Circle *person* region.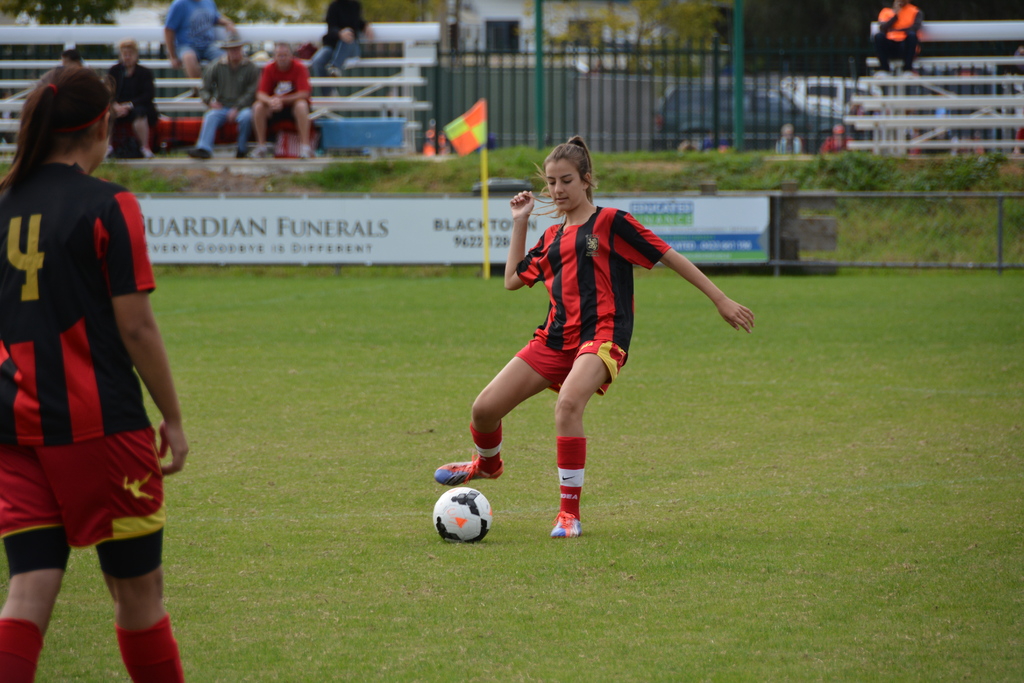
Region: [x1=305, y1=0, x2=378, y2=77].
